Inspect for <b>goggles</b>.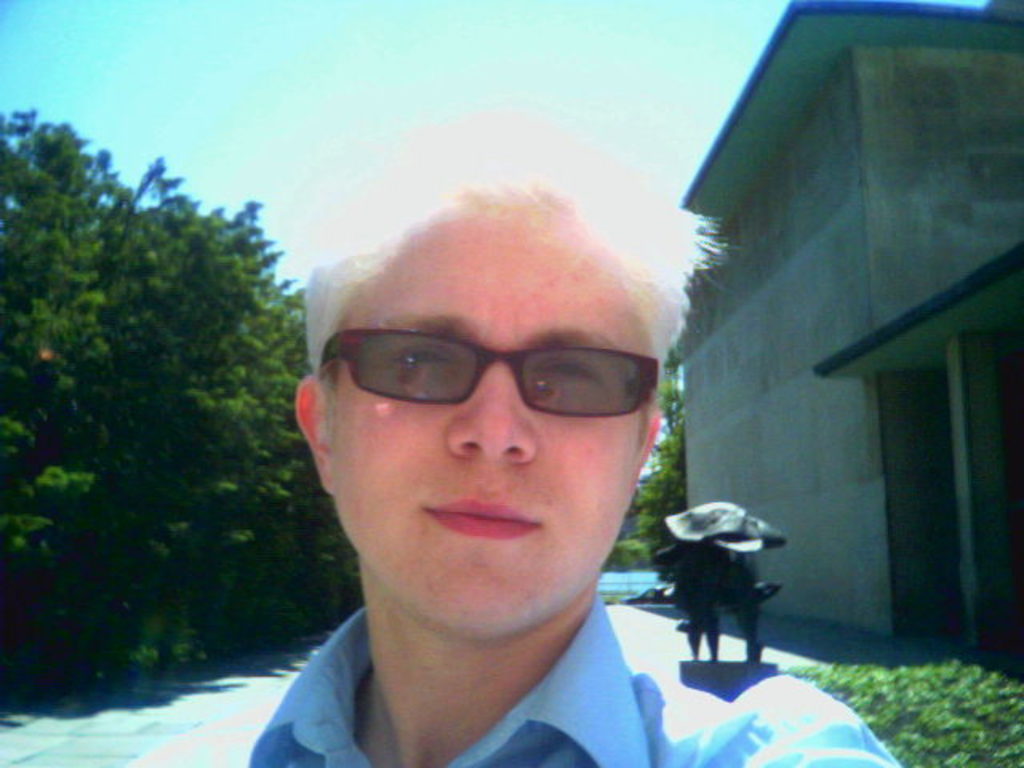
Inspection: <box>326,318,674,440</box>.
